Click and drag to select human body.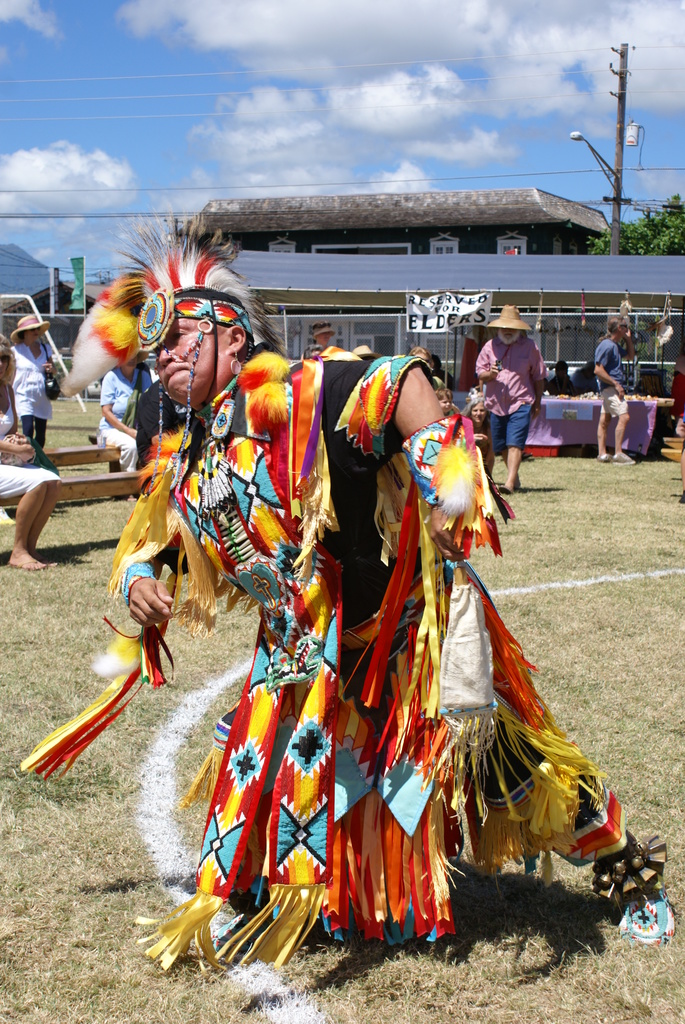
Selection: 549,367,577,400.
